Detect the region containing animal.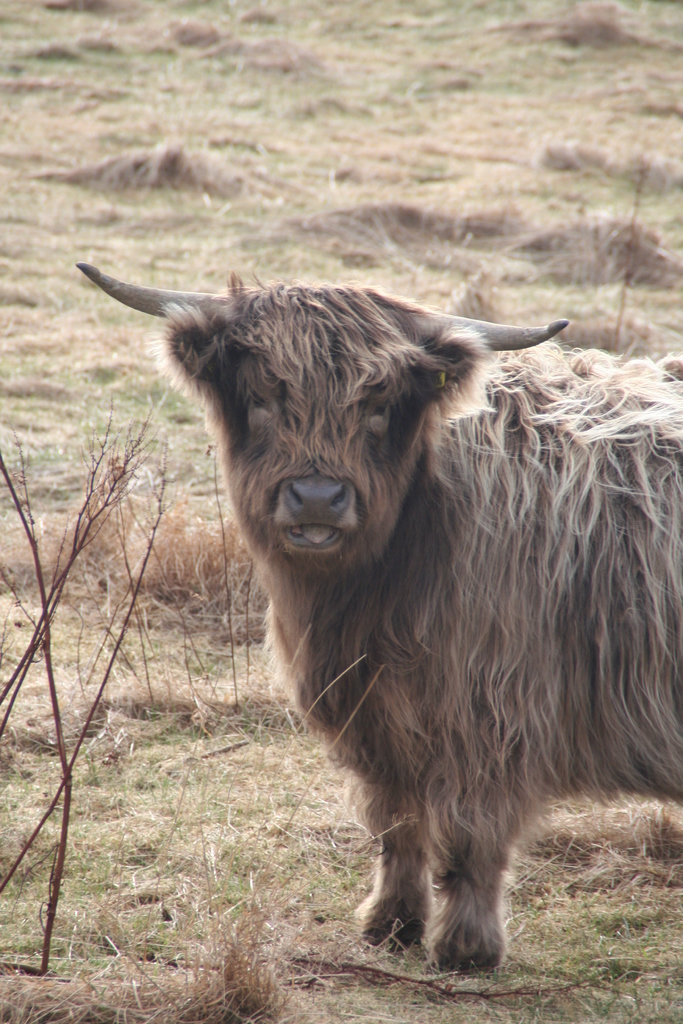
left=79, top=264, right=682, bottom=974.
